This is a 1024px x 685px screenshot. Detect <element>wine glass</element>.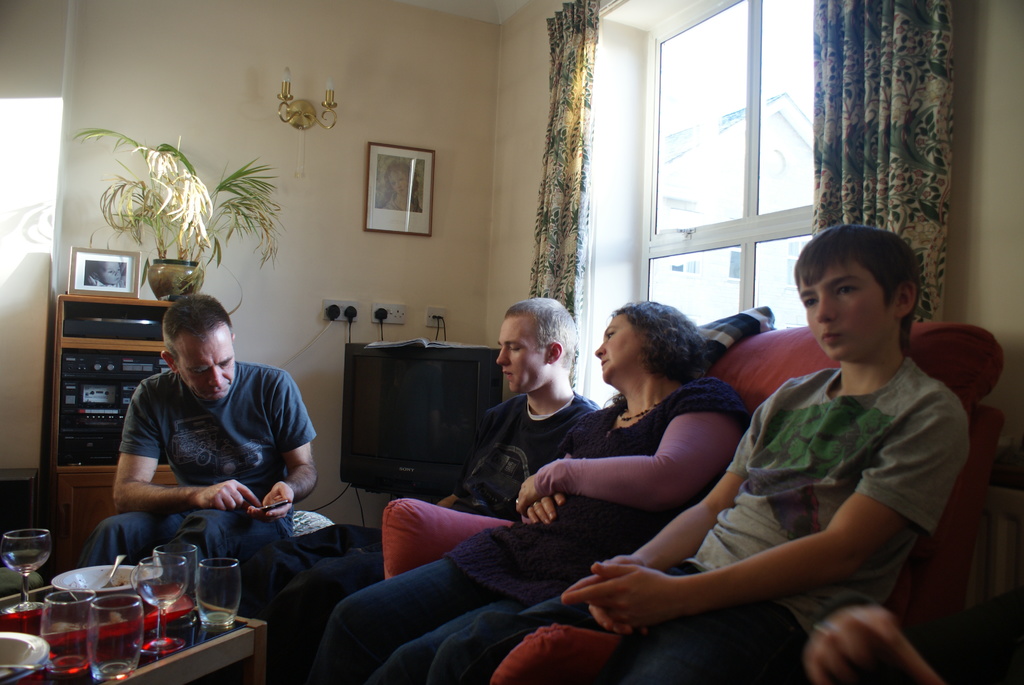
BBox(38, 588, 95, 668).
